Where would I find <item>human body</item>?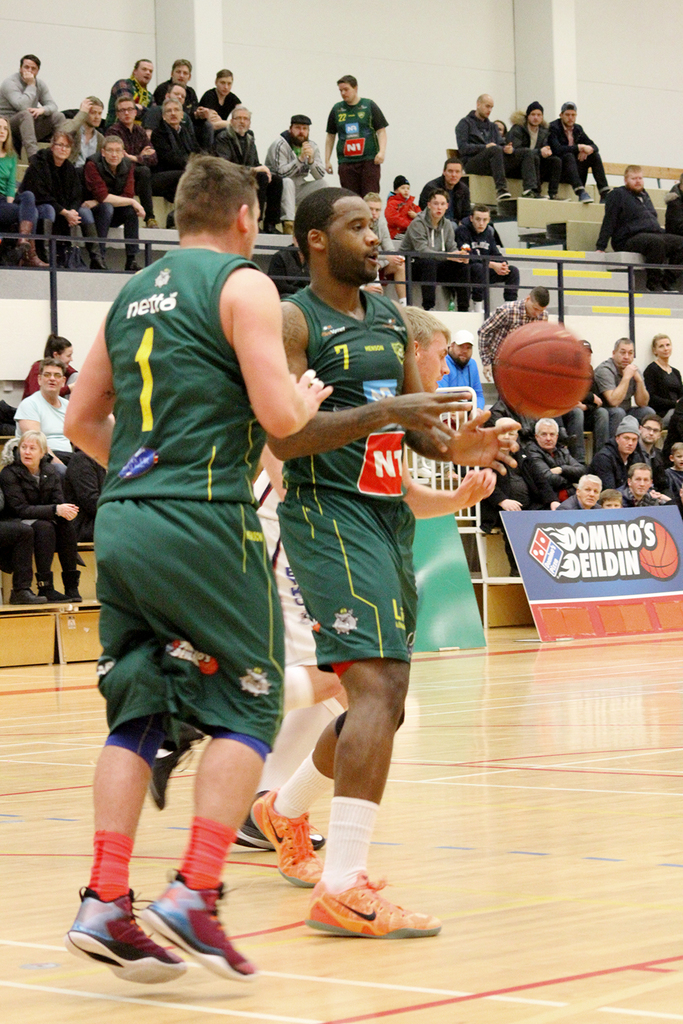
At crop(0, 398, 28, 474).
